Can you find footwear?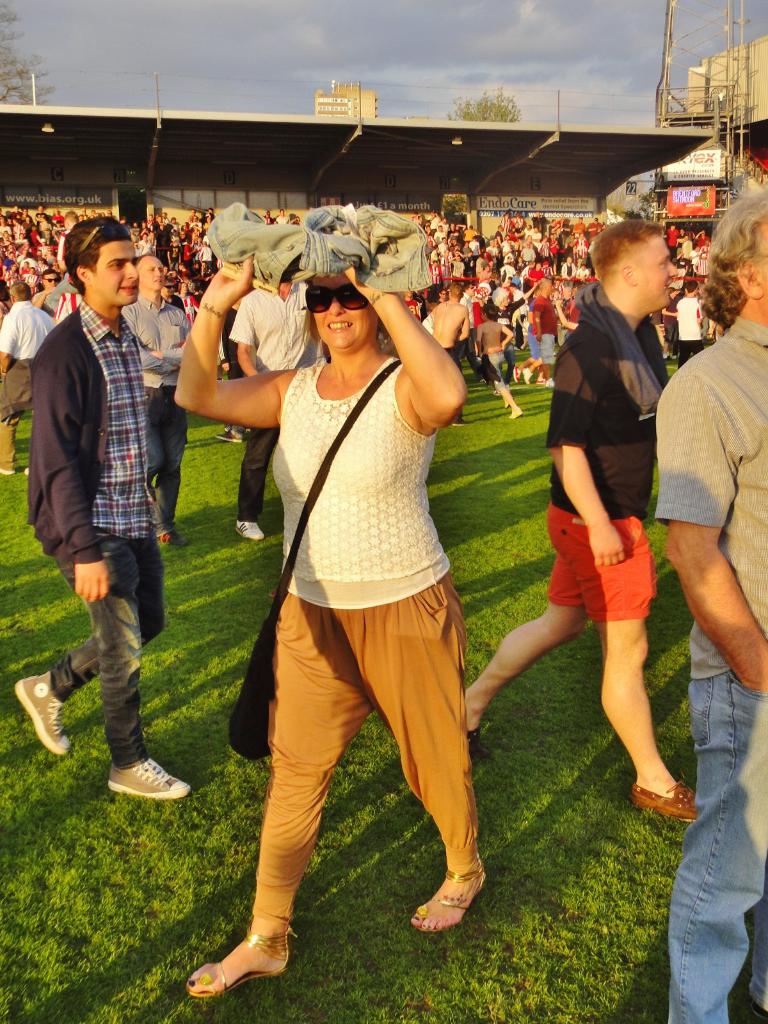
Yes, bounding box: (232, 519, 267, 543).
